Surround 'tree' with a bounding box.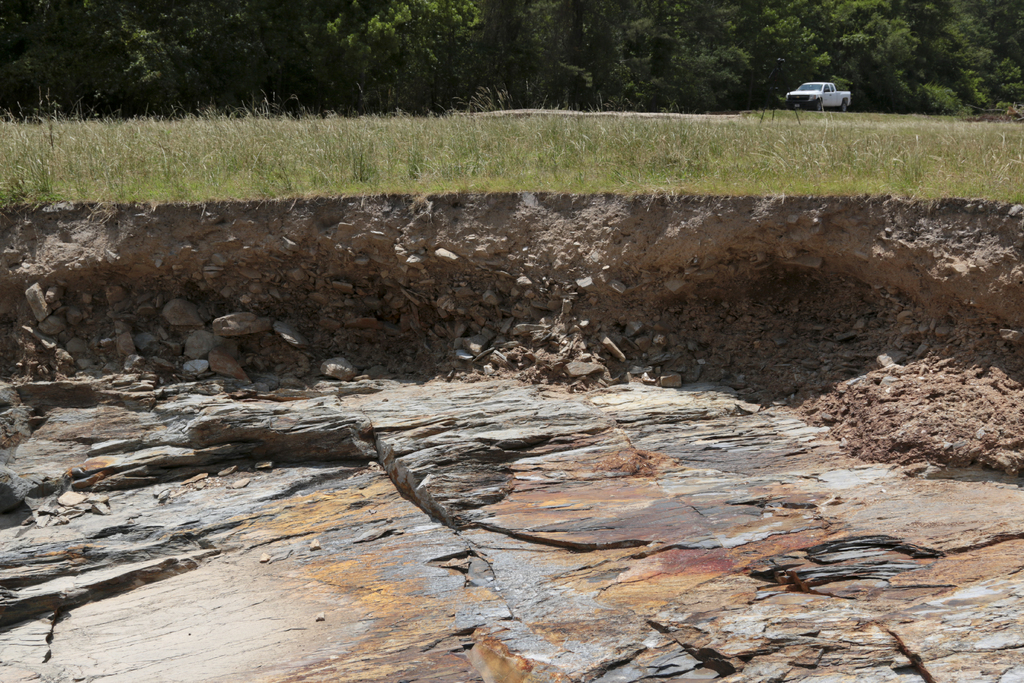
bbox(1, 4, 1018, 107).
